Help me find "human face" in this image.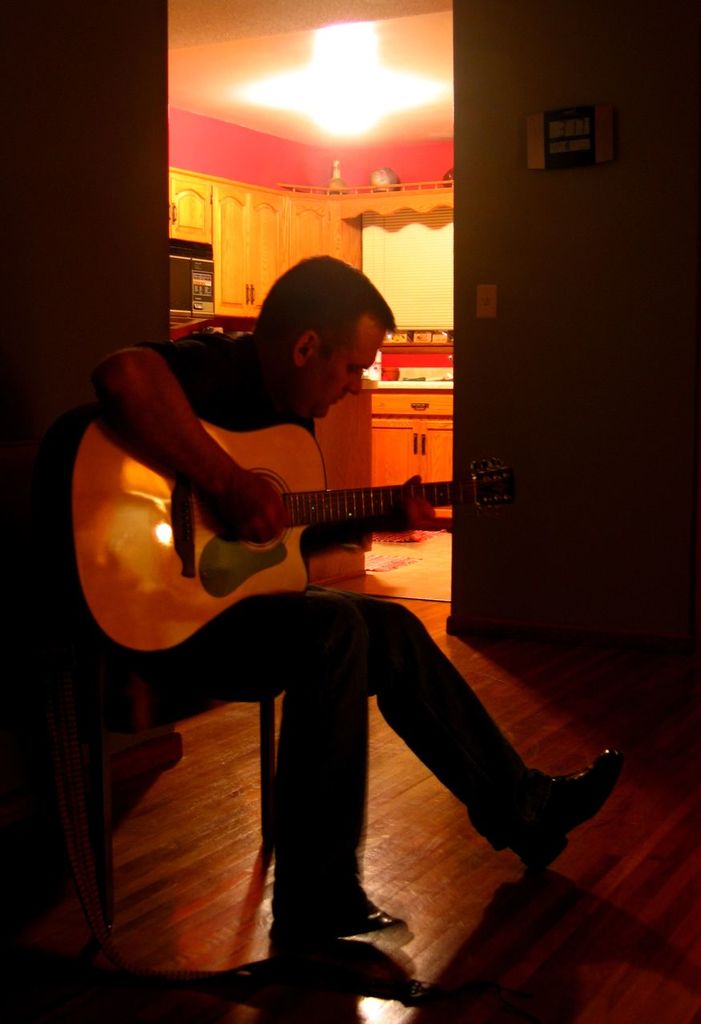
Found it: [left=308, top=316, right=385, bottom=420].
